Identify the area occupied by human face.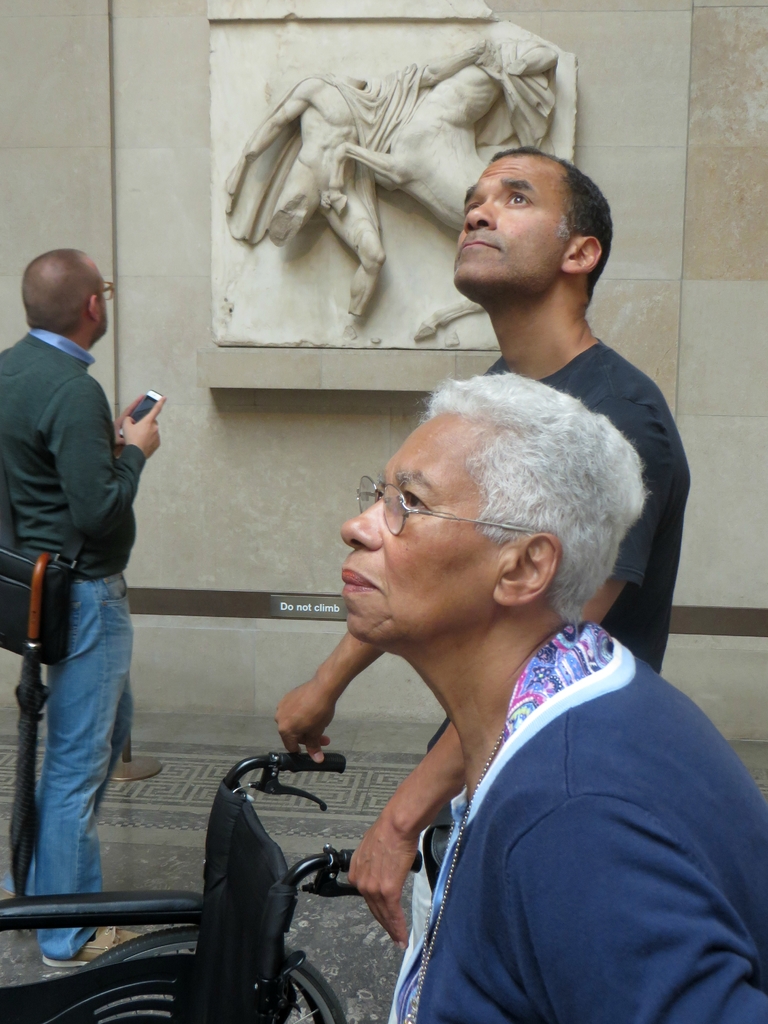
Area: [451, 148, 570, 305].
